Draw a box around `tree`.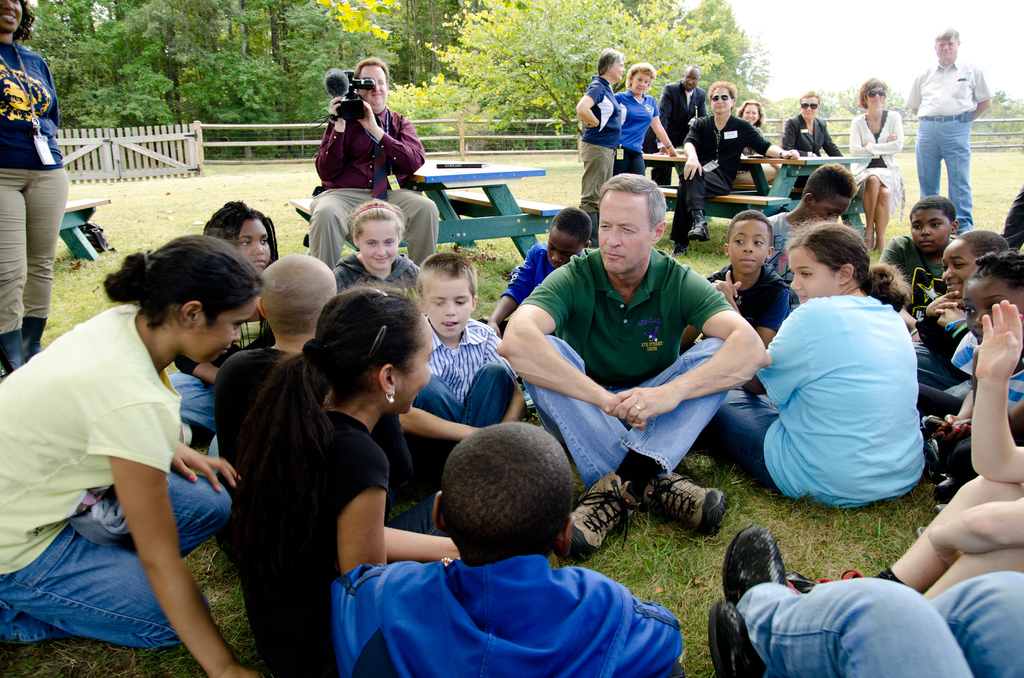
locate(419, 0, 719, 141).
